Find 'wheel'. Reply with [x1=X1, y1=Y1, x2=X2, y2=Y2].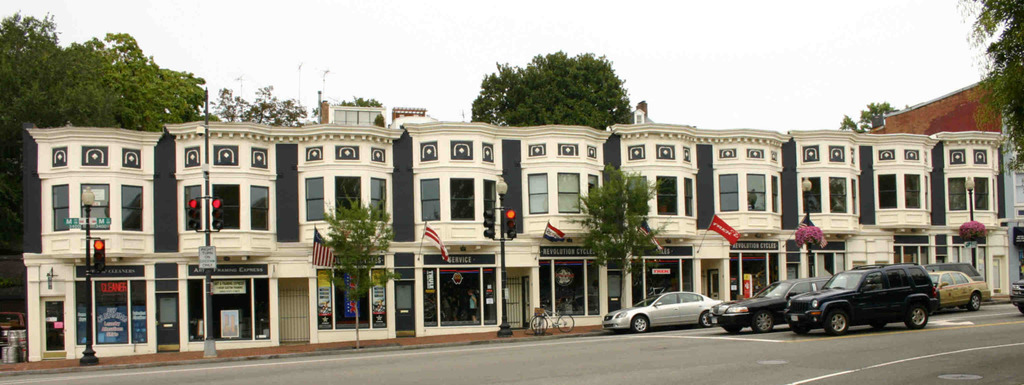
[x1=634, y1=316, x2=648, y2=331].
